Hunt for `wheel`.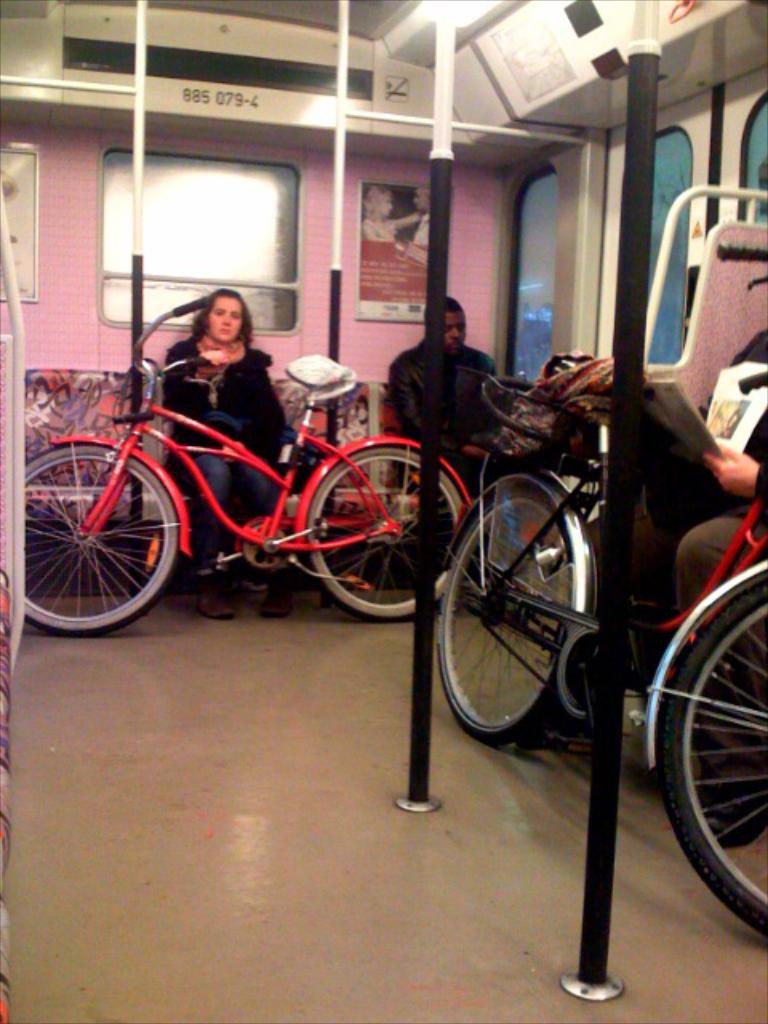
Hunted down at box=[445, 470, 614, 747].
